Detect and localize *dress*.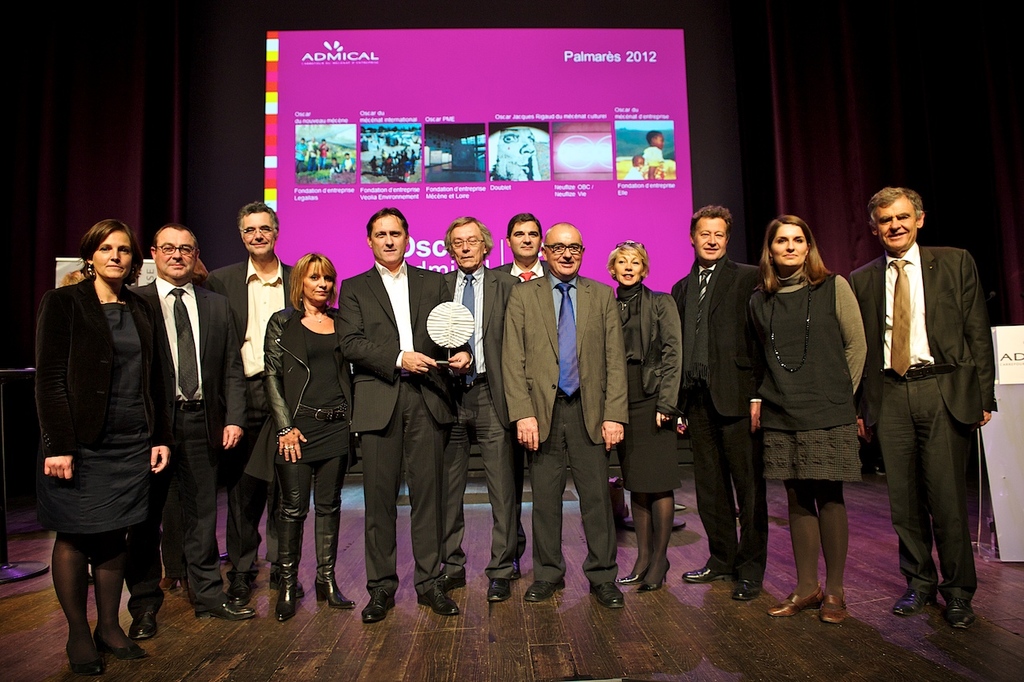
Localized at 747,266,866,482.
